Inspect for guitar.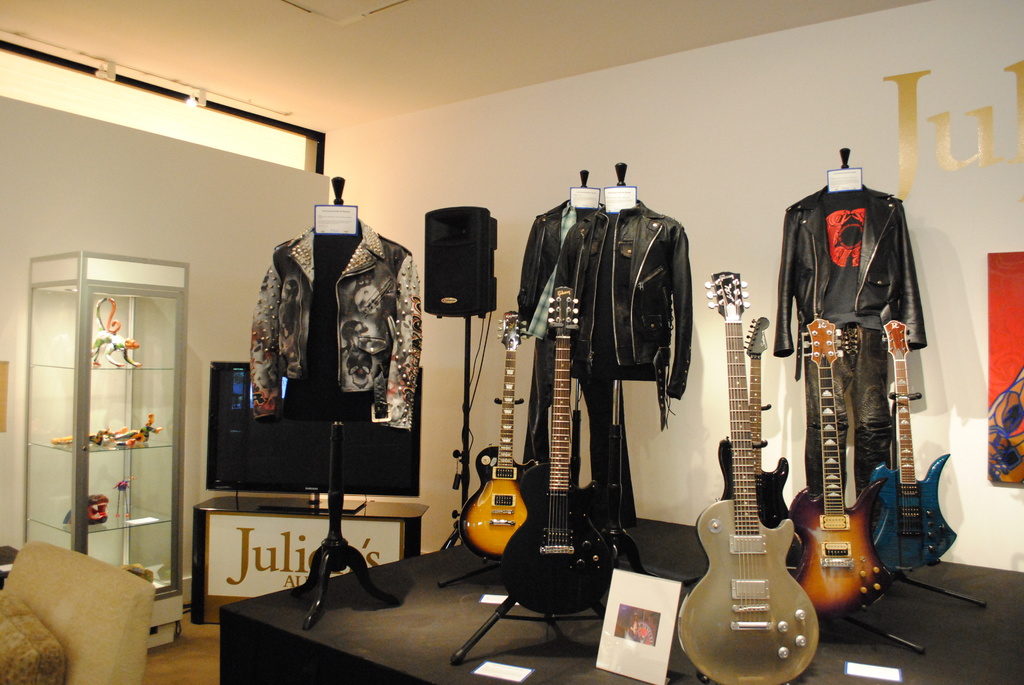
Inspection: region(463, 295, 543, 561).
